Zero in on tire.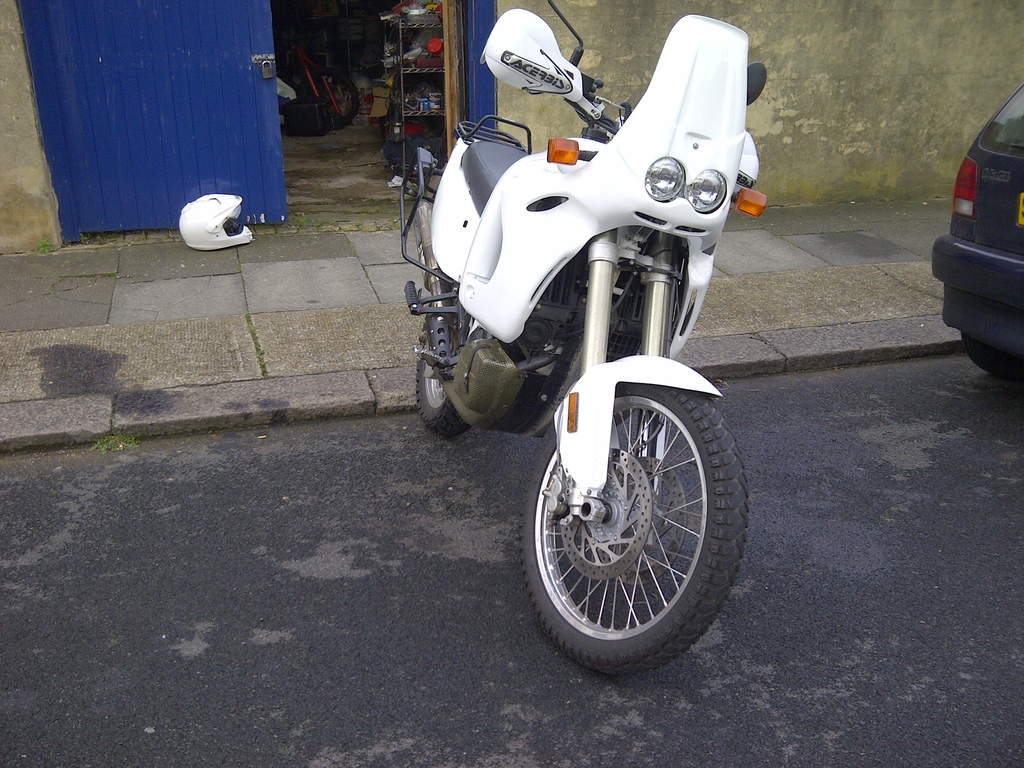
Zeroed in: rect(300, 67, 360, 127).
